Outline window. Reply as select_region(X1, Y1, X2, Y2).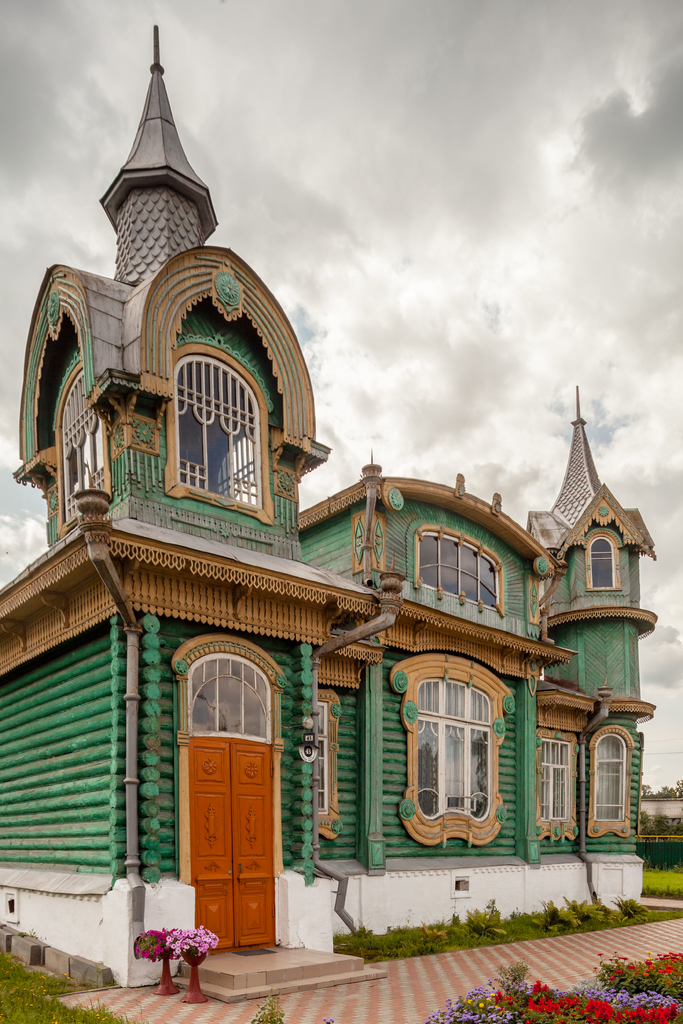
select_region(171, 353, 263, 510).
